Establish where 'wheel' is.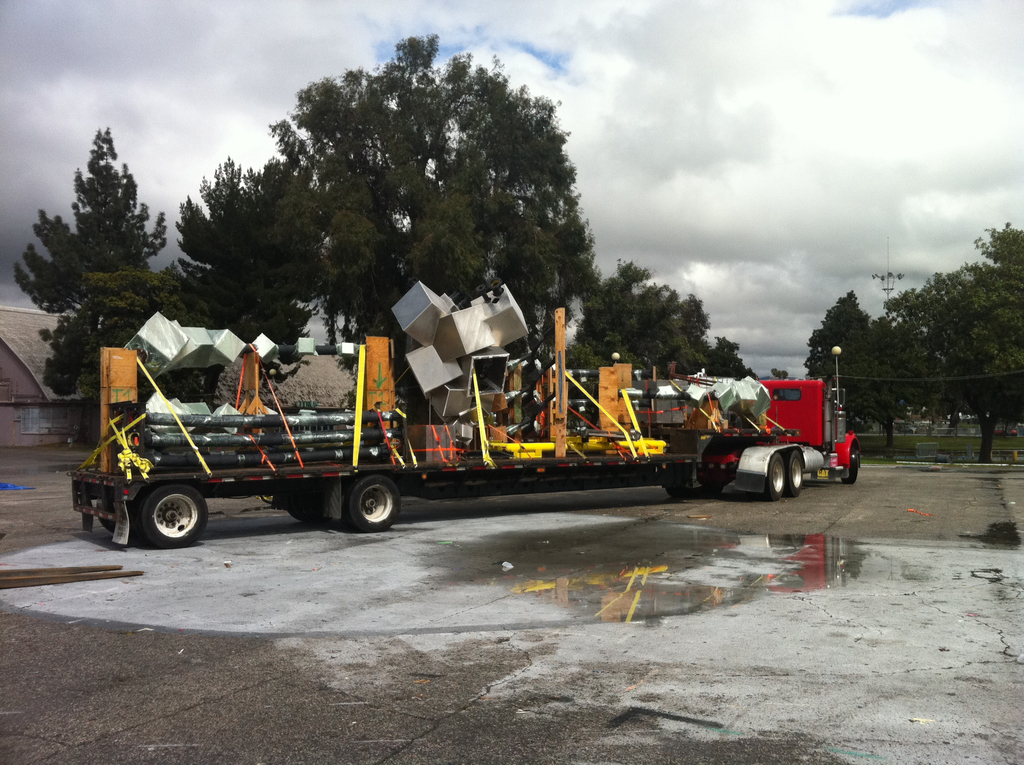
Established at rect(787, 451, 807, 494).
